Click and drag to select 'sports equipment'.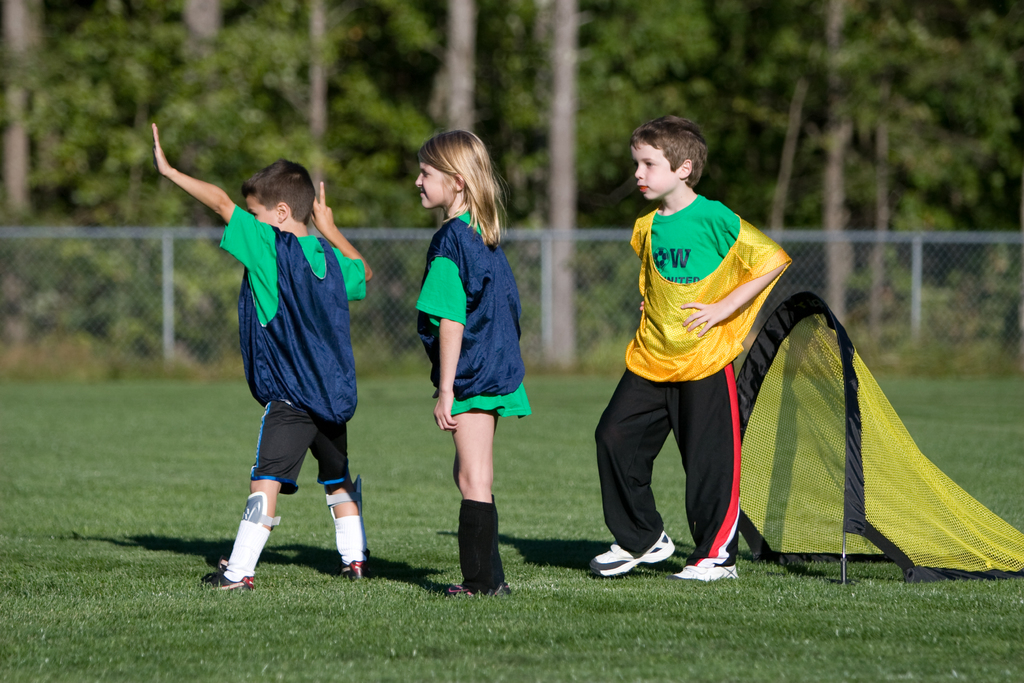
Selection: bbox=[199, 559, 252, 588].
